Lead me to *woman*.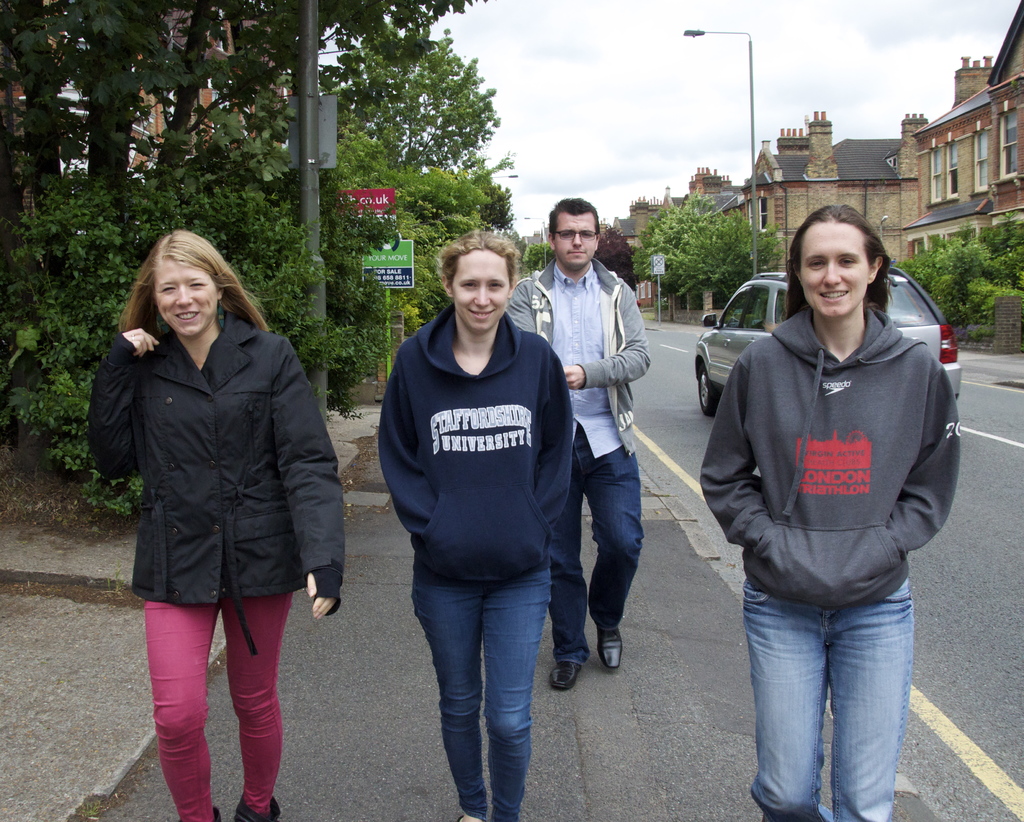
Lead to rect(365, 233, 587, 821).
